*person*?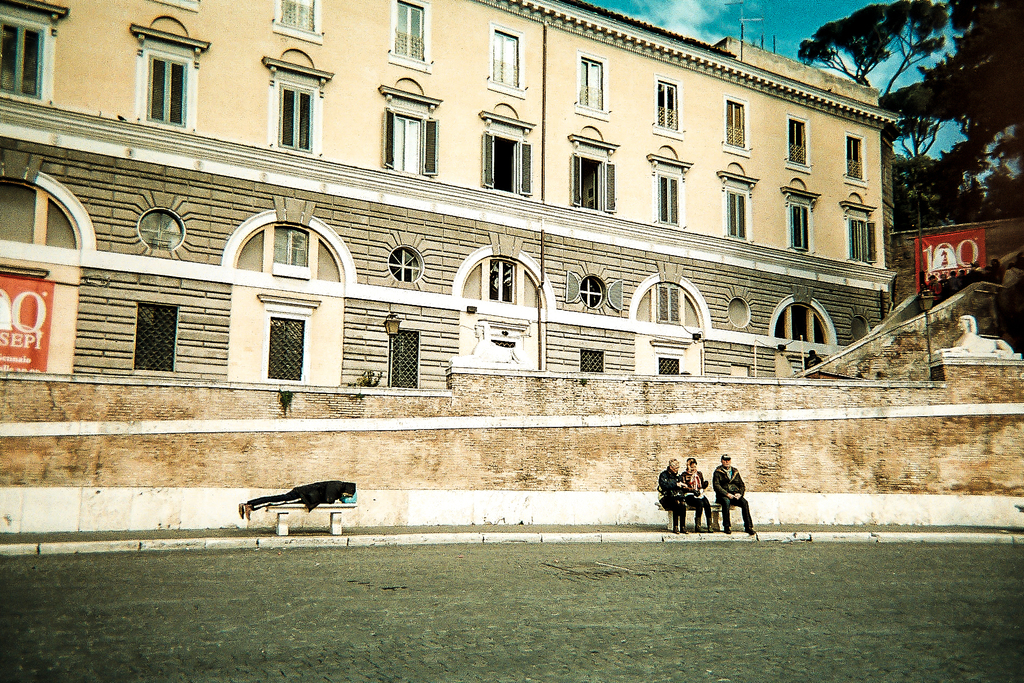
detection(655, 458, 699, 536)
